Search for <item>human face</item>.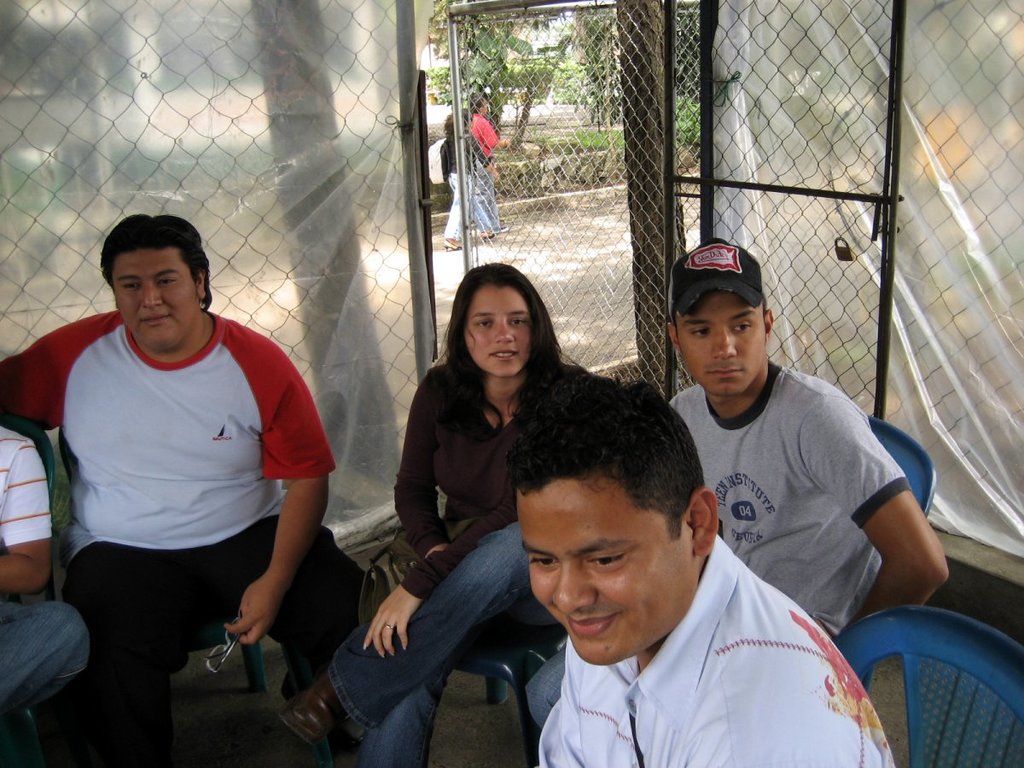
Found at locate(677, 288, 760, 395).
